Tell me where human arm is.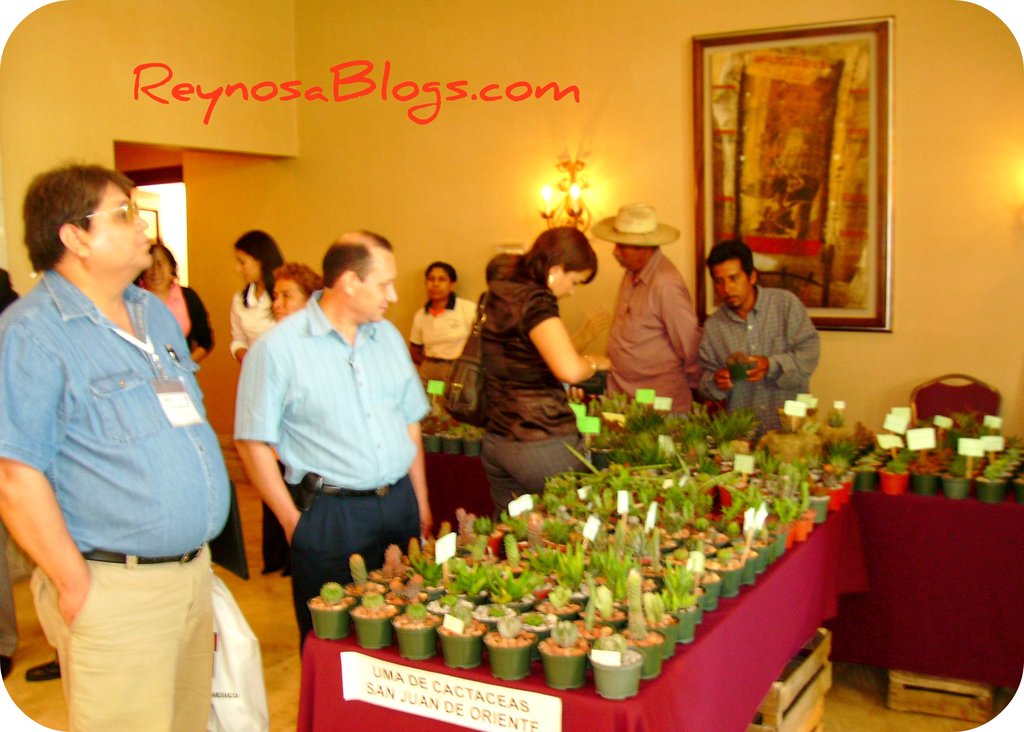
human arm is at select_region(227, 305, 252, 364).
